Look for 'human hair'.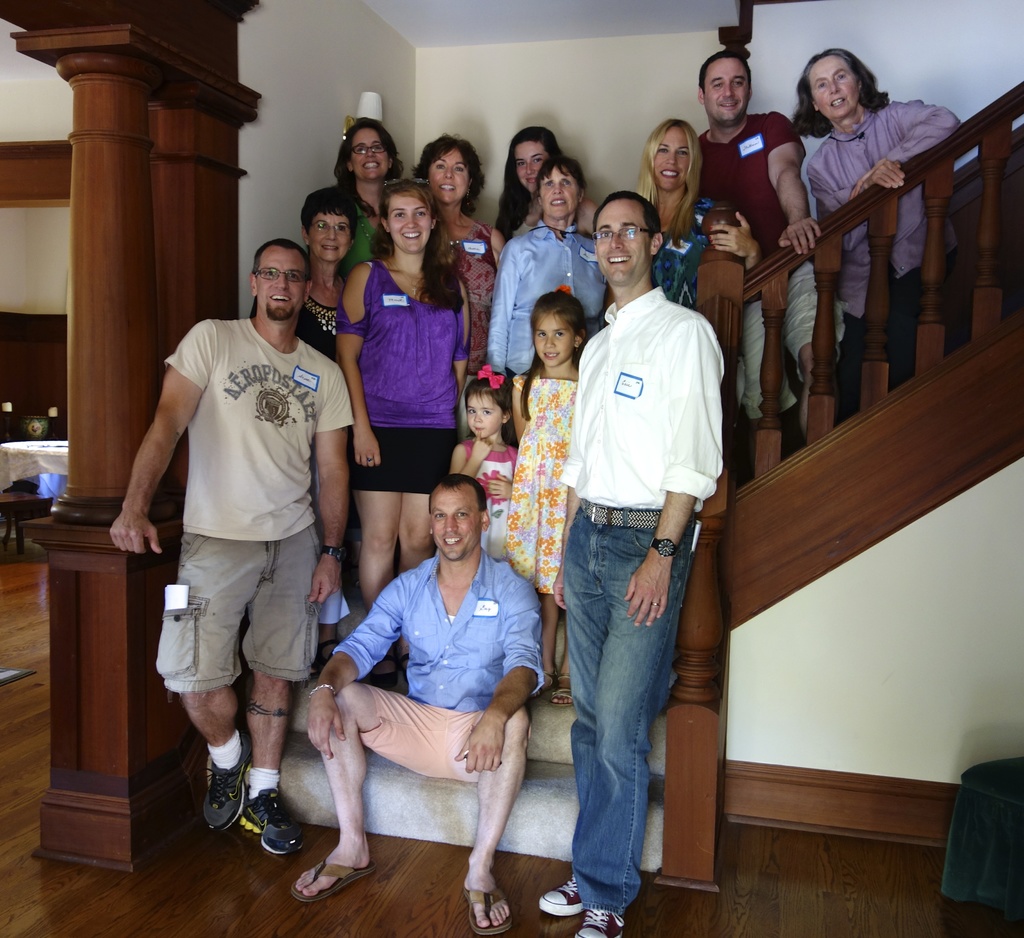
Found: <bbox>491, 126, 562, 251</bbox>.
